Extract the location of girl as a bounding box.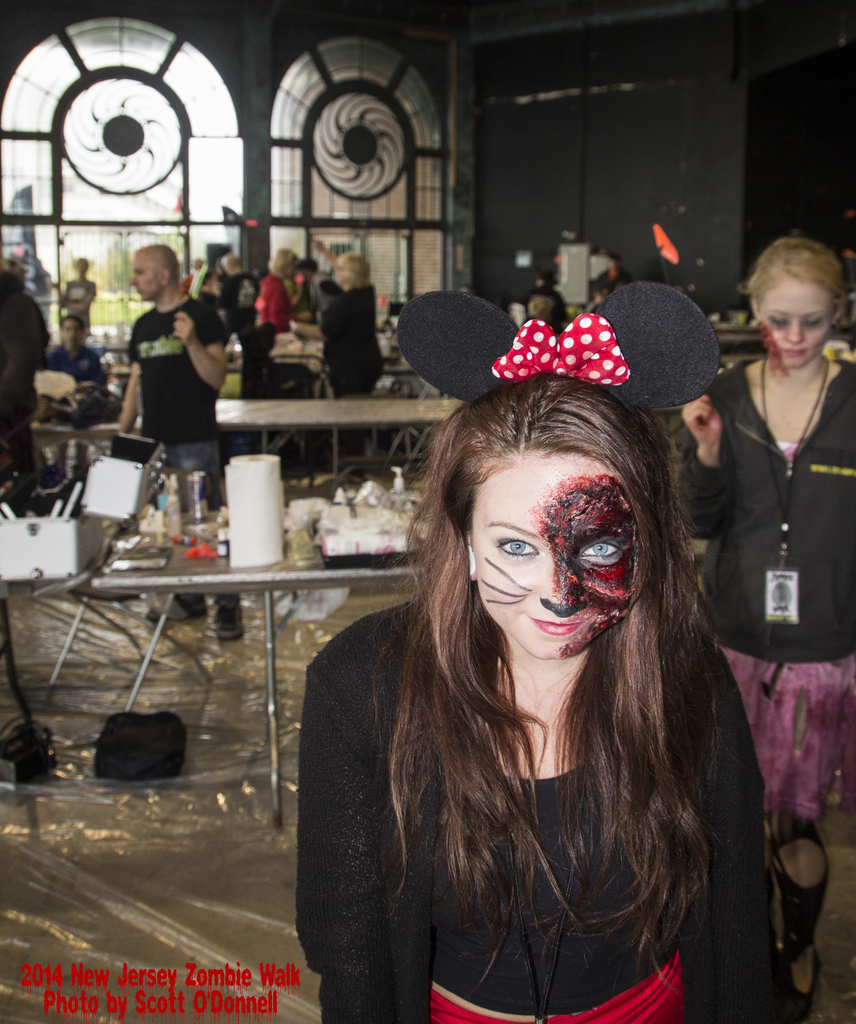
x1=673, y1=241, x2=855, y2=1014.
